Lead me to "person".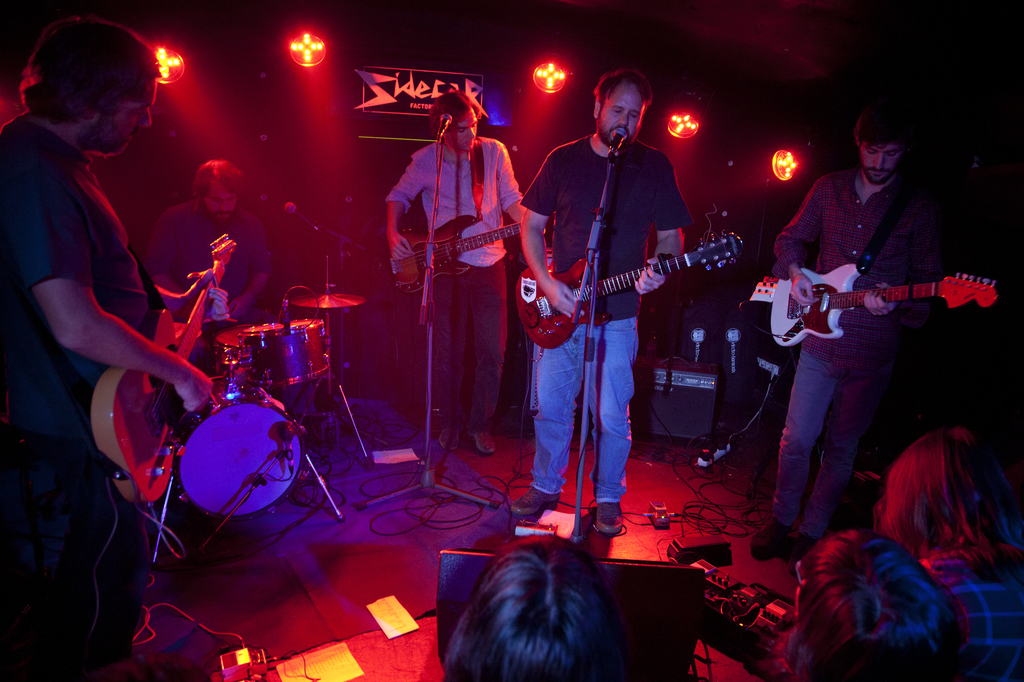
Lead to 146:155:273:372.
